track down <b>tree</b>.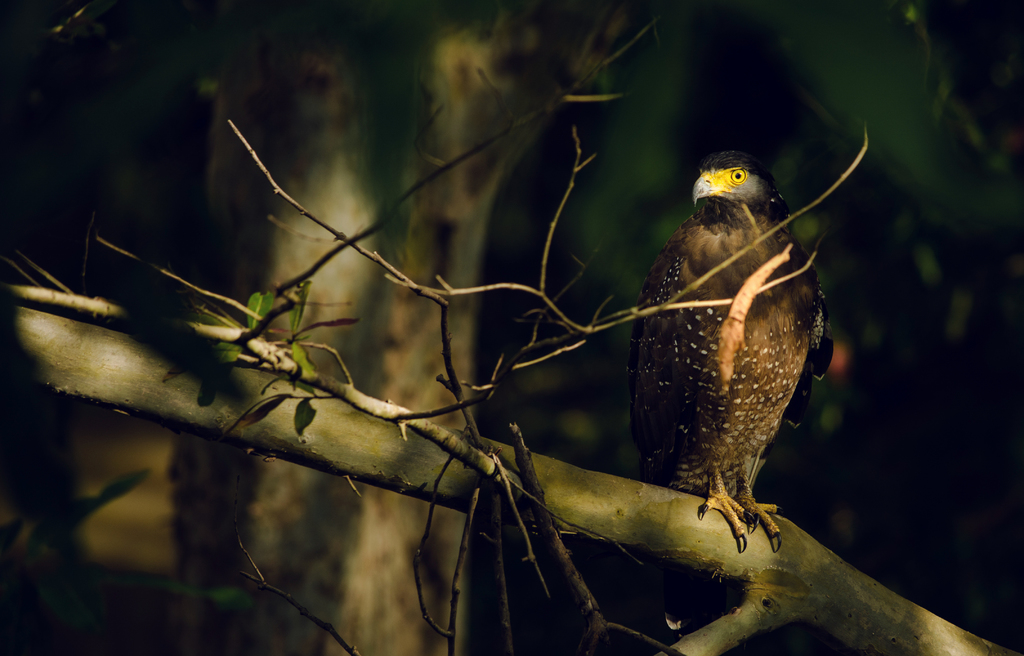
Tracked to 0/0/980/655.
